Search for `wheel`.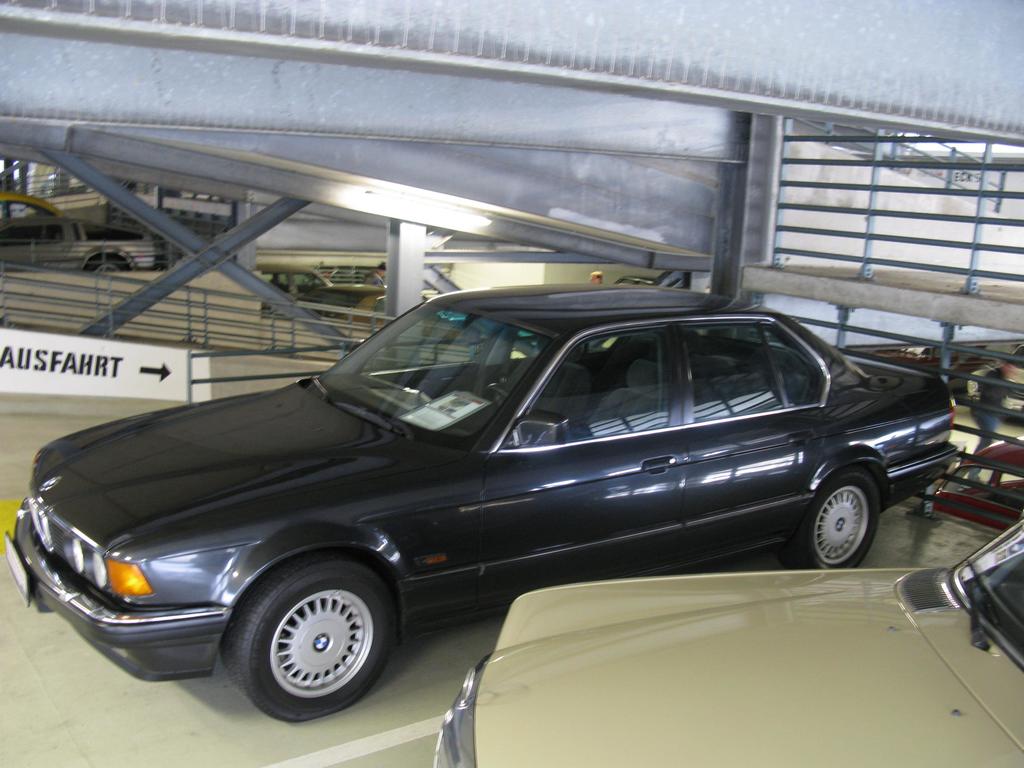
Found at bbox(782, 466, 881, 572).
